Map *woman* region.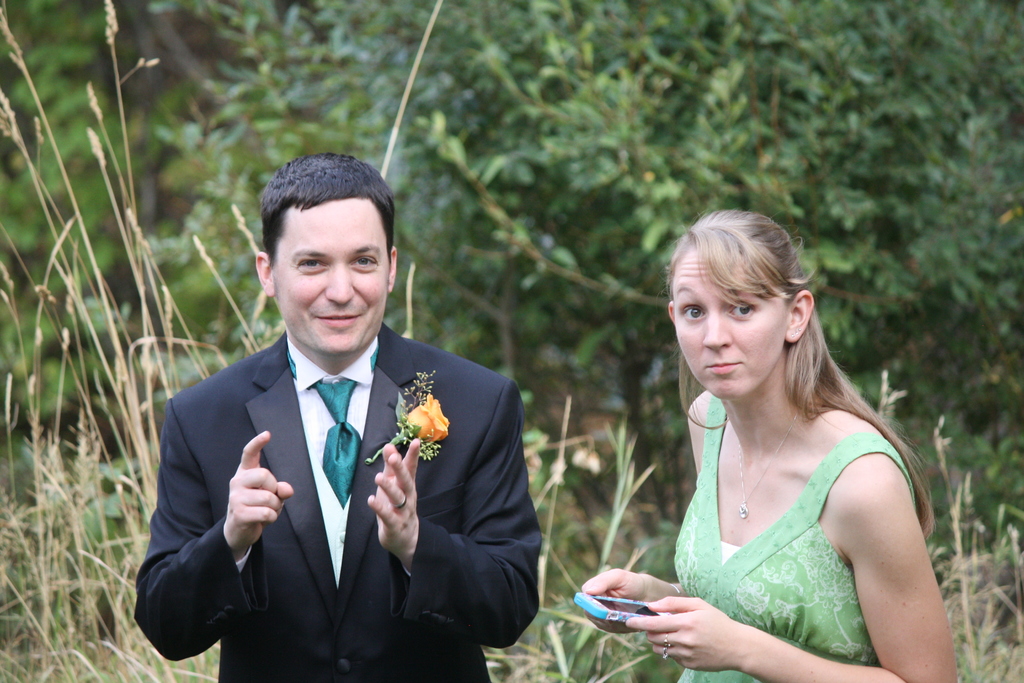
Mapped to box=[618, 211, 959, 675].
